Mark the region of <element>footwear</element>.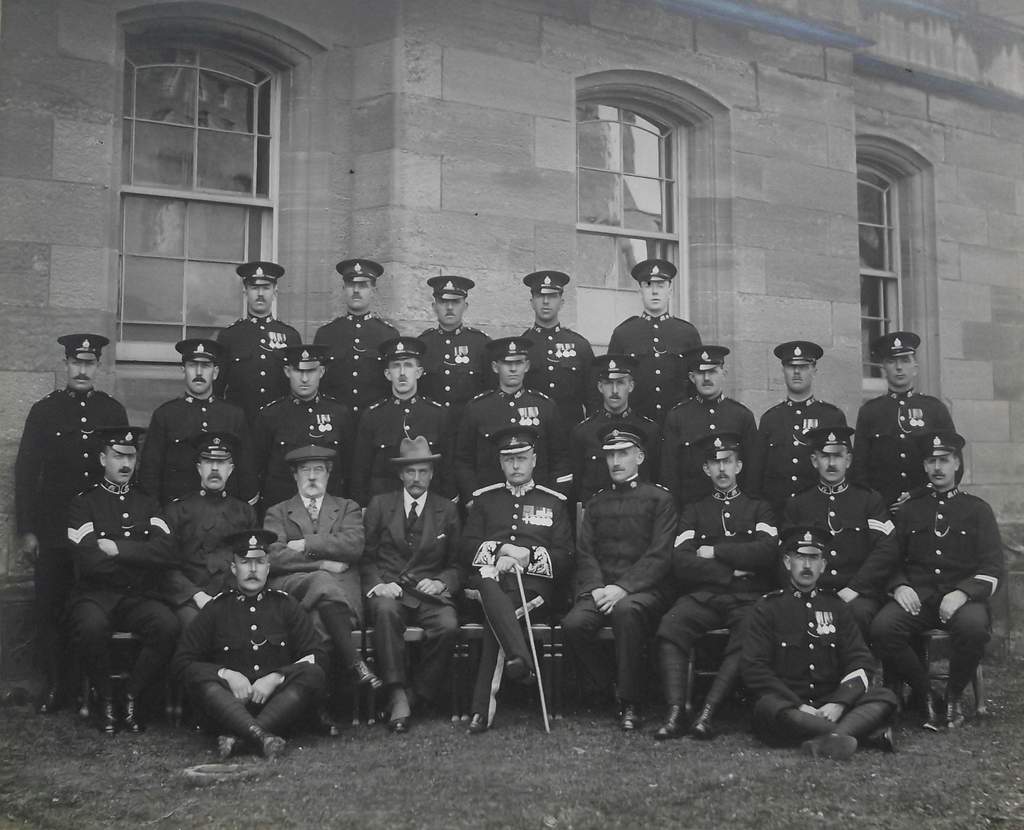
Region: box=[212, 730, 257, 755].
